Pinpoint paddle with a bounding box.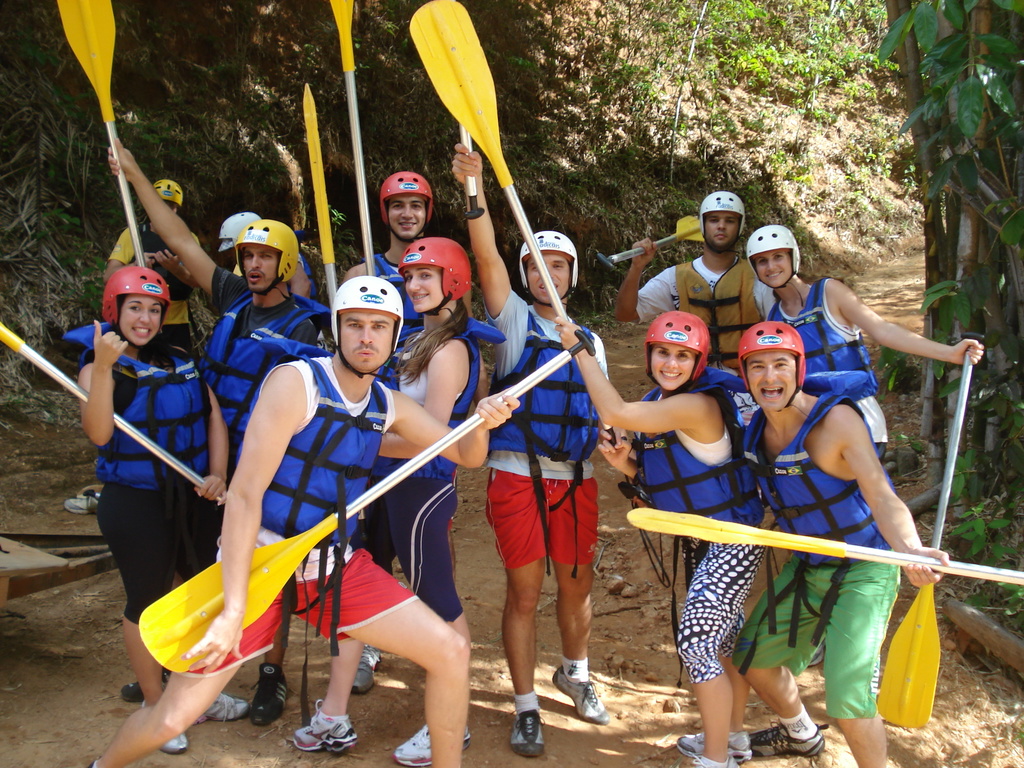
[left=625, top=508, right=1023, bottom=587].
